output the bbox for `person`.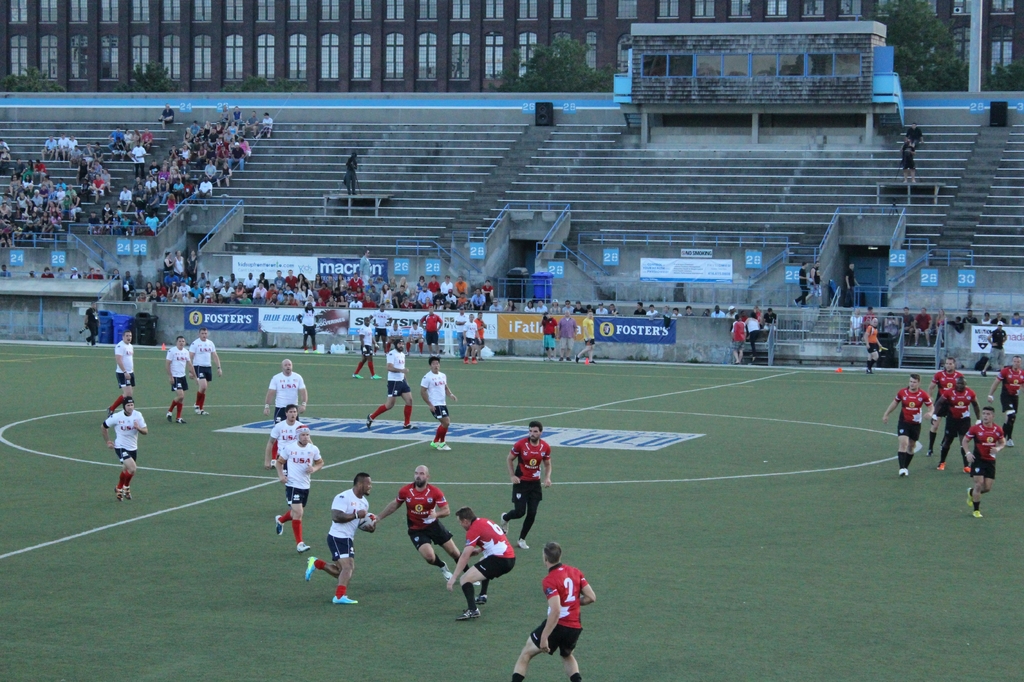
308,472,375,606.
